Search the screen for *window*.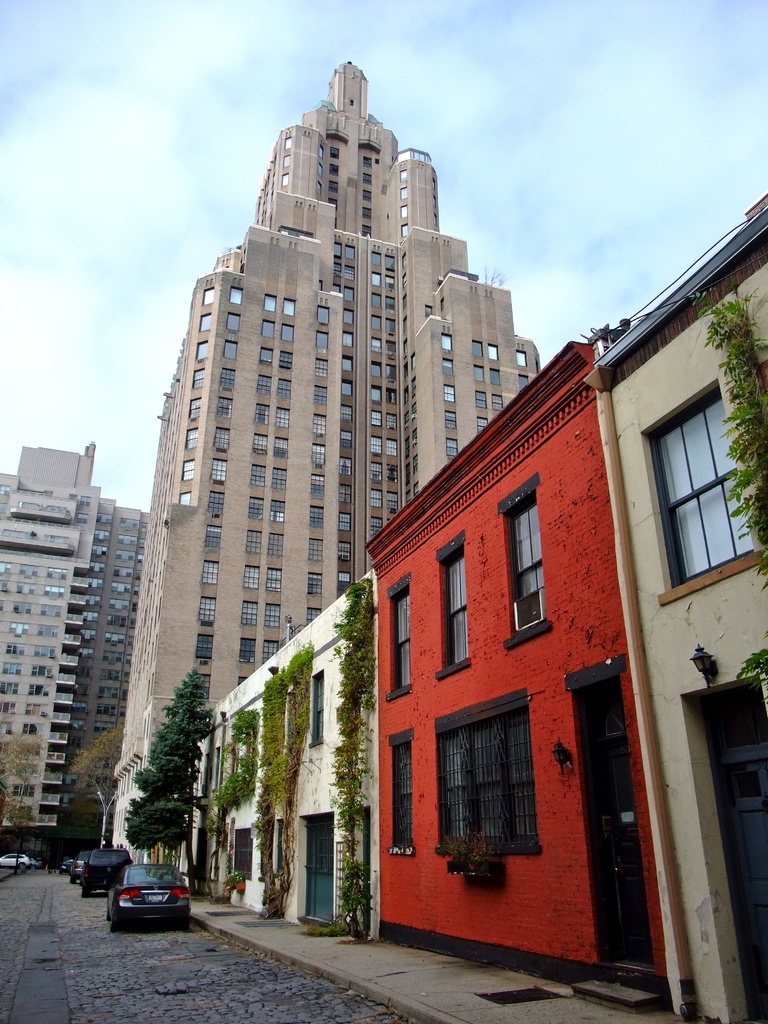
Found at (x1=279, y1=380, x2=291, y2=399).
